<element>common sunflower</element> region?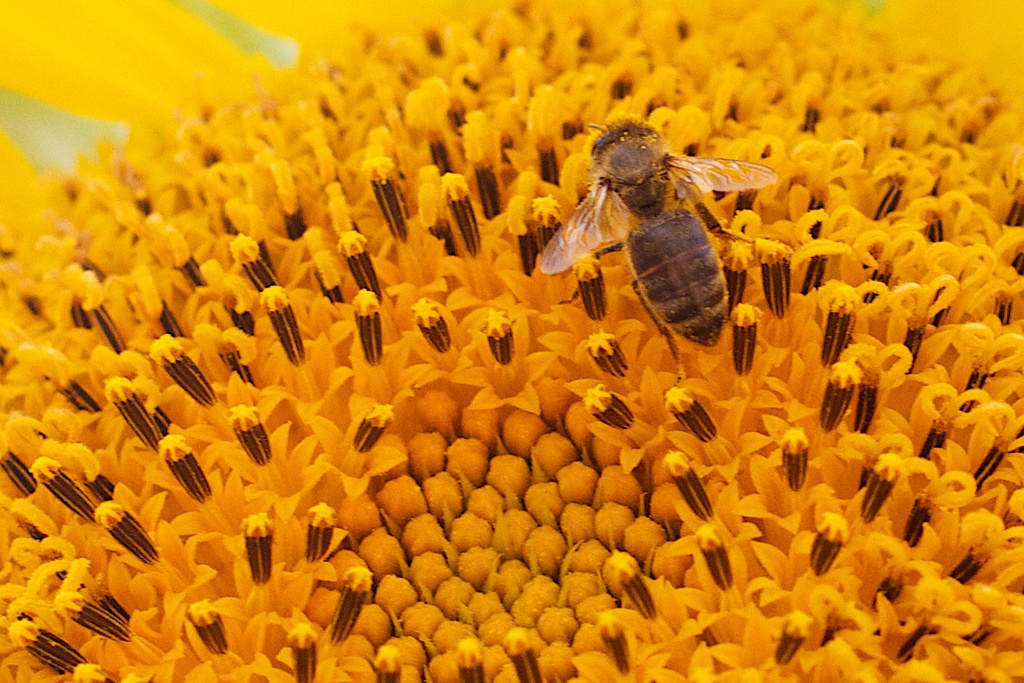
<bbox>75, 16, 990, 682</bbox>
